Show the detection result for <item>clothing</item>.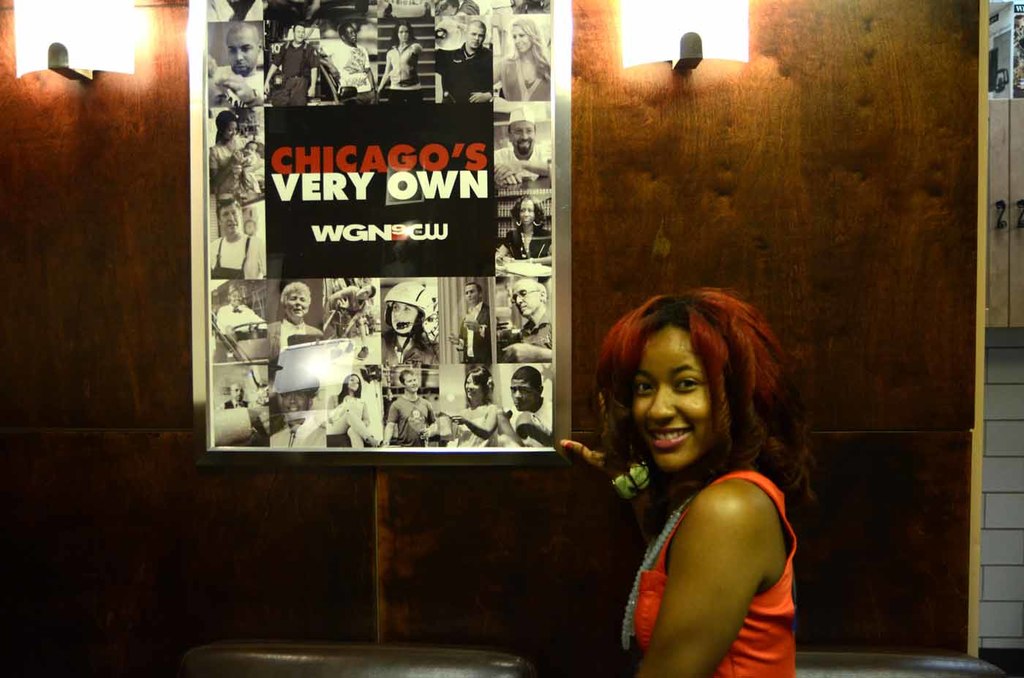
497/47/550/101.
